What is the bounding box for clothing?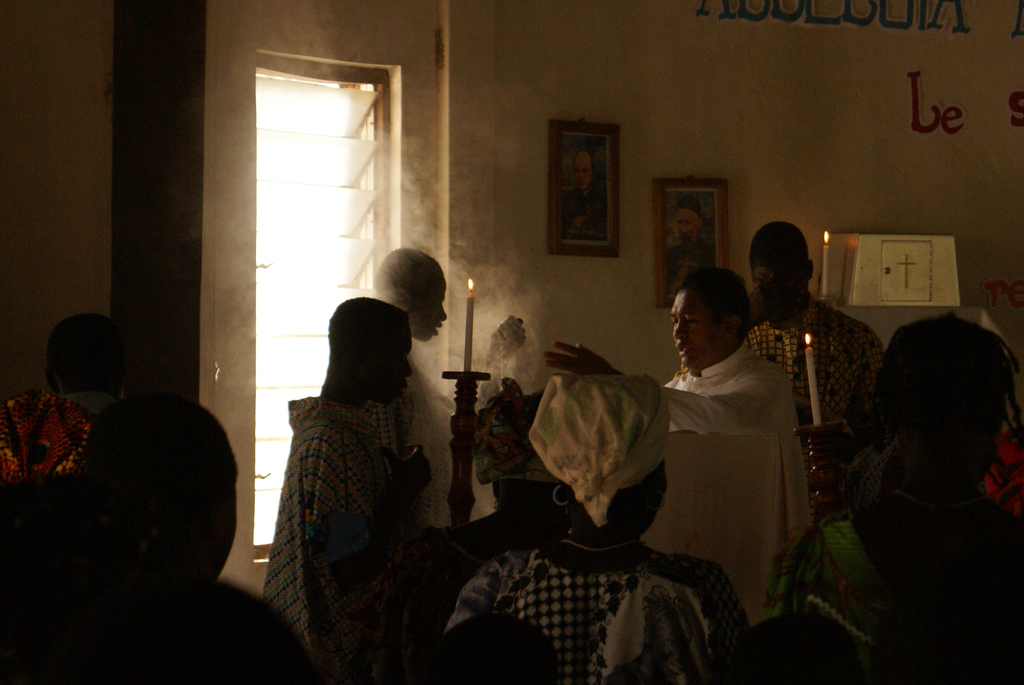
locate(670, 340, 801, 564).
